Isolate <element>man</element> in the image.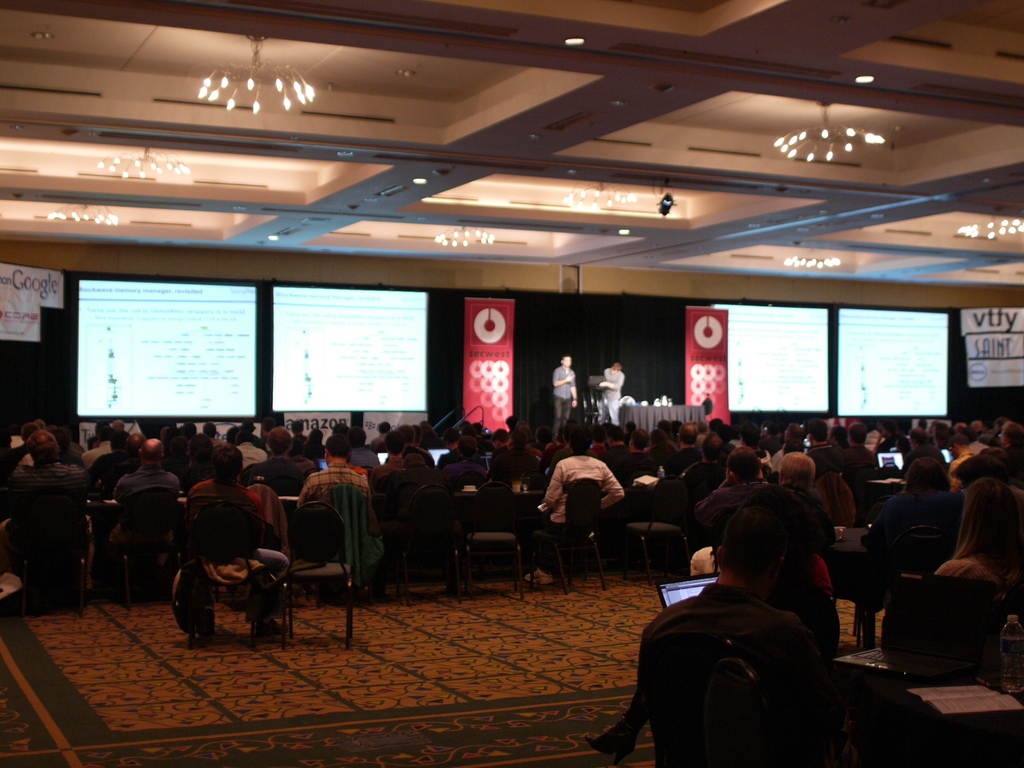
Isolated region: {"left": 618, "top": 493, "right": 877, "bottom": 766}.
